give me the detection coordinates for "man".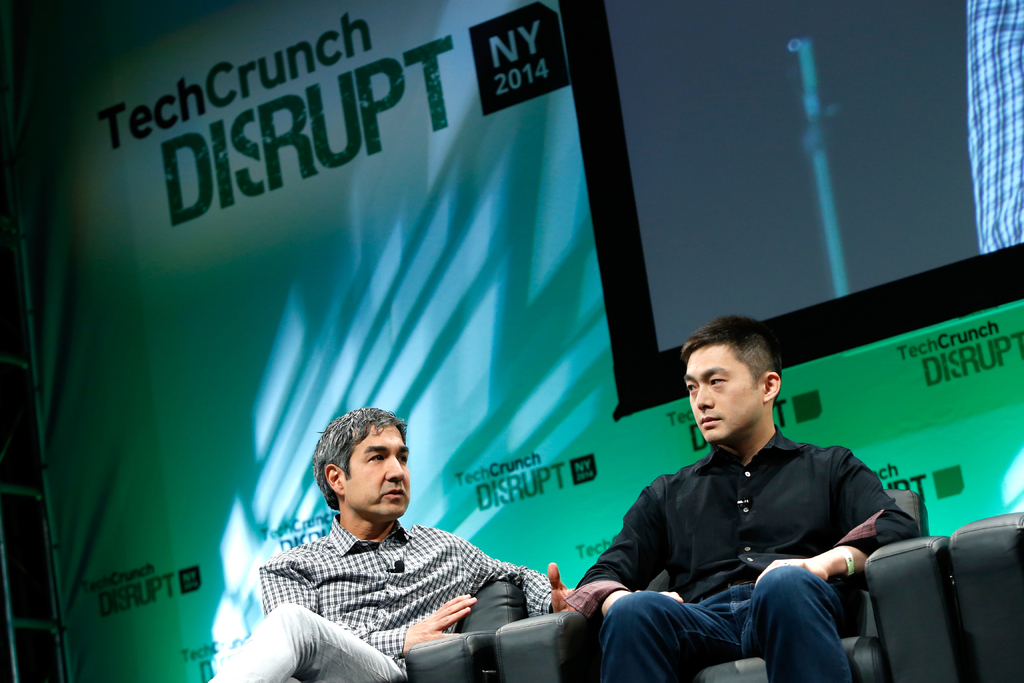
left=206, top=409, right=570, bottom=682.
